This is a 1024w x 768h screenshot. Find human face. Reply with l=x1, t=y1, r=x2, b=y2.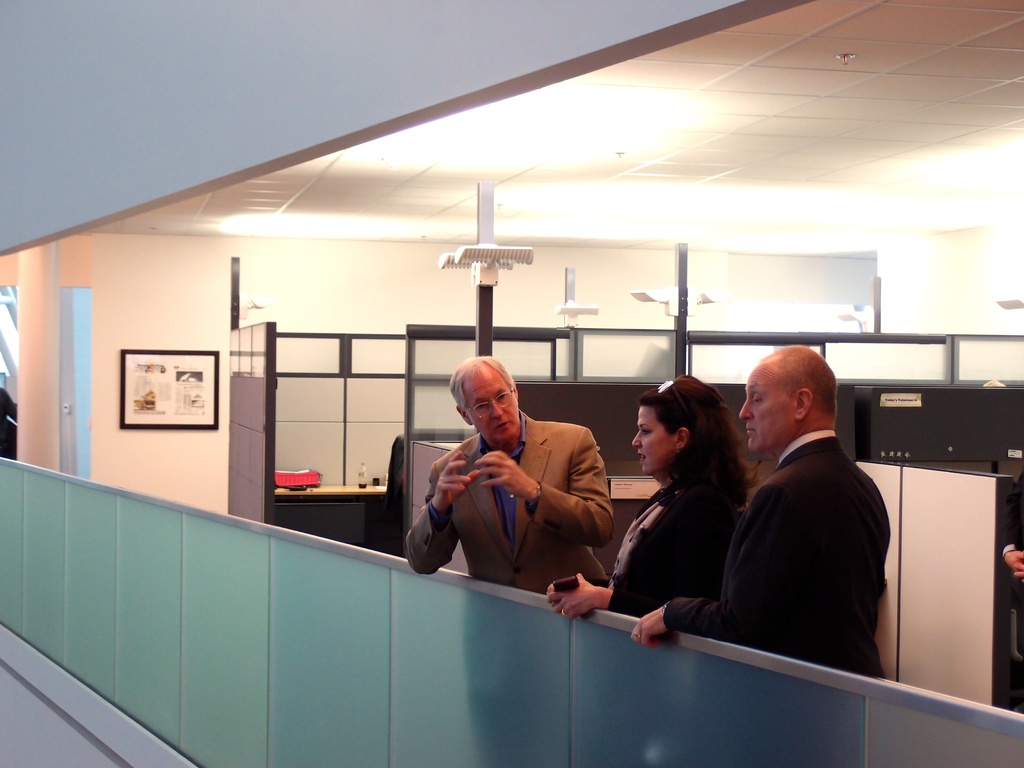
l=470, t=375, r=518, b=438.
